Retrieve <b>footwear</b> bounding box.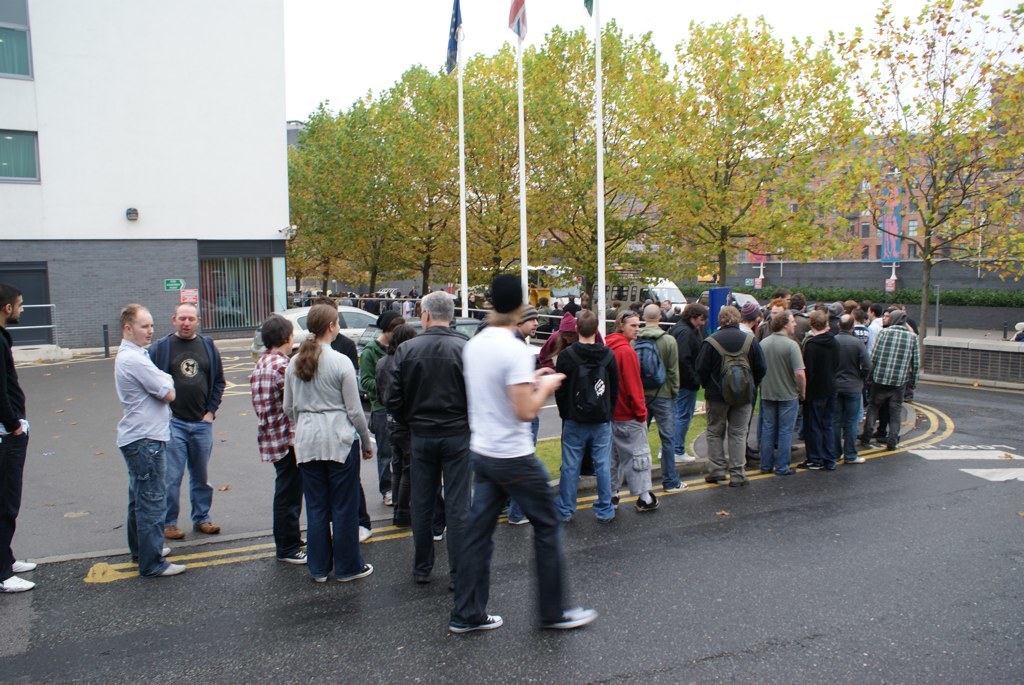
Bounding box: {"left": 344, "top": 560, "right": 374, "bottom": 581}.
